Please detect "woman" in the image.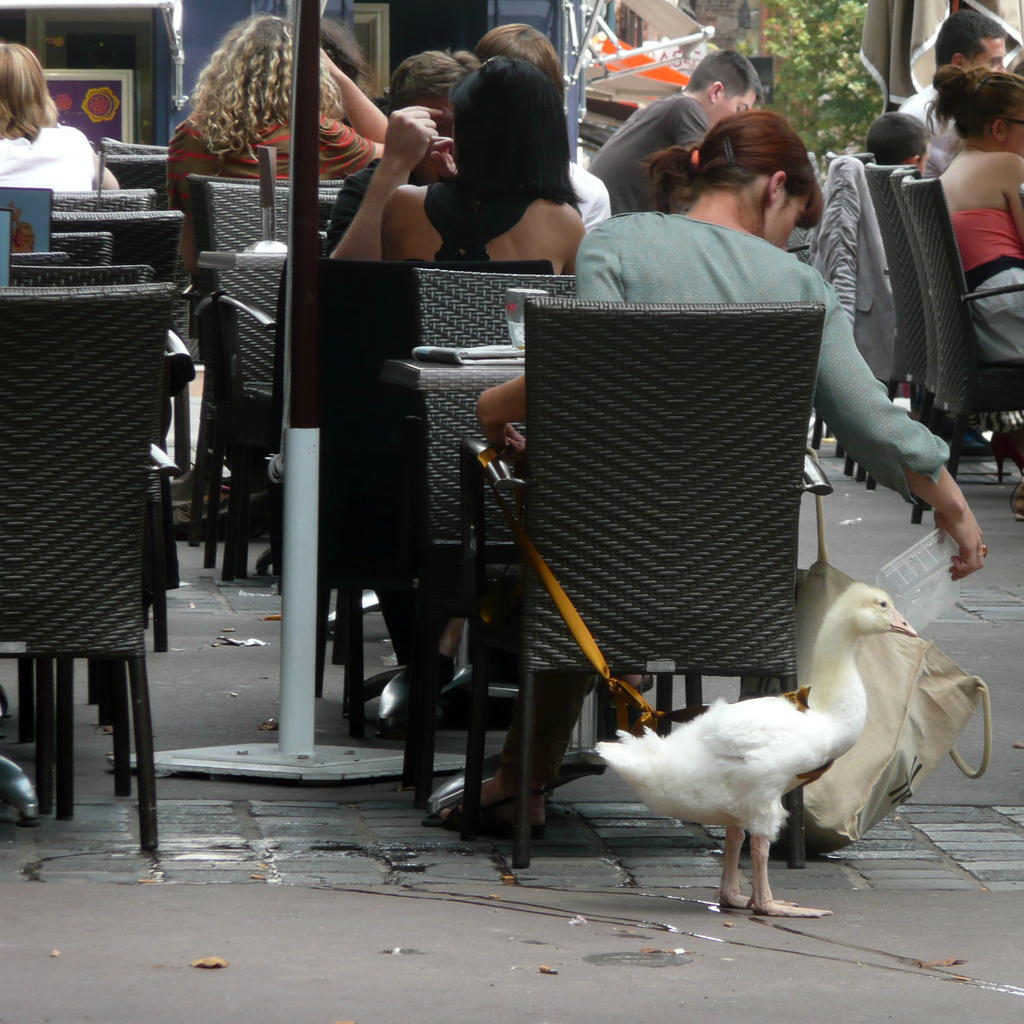
{"x1": 461, "y1": 103, "x2": 985, "y2": 806}.
